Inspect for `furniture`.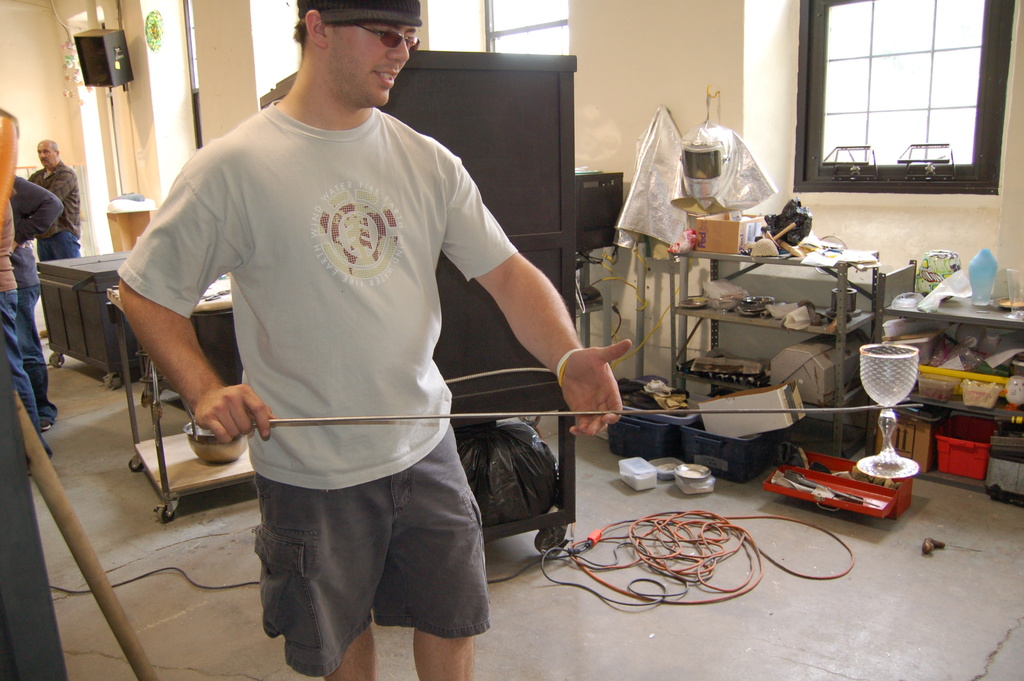
Inspection: crop(108, 207, 153, 247).
